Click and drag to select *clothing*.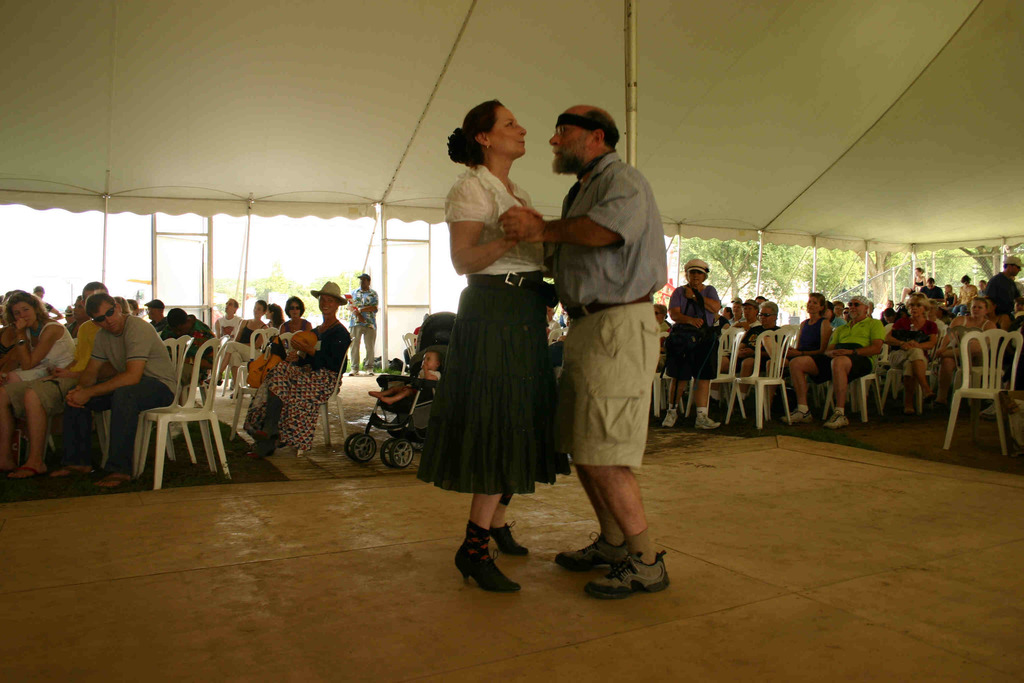
Selection: 748,328,780,379.
